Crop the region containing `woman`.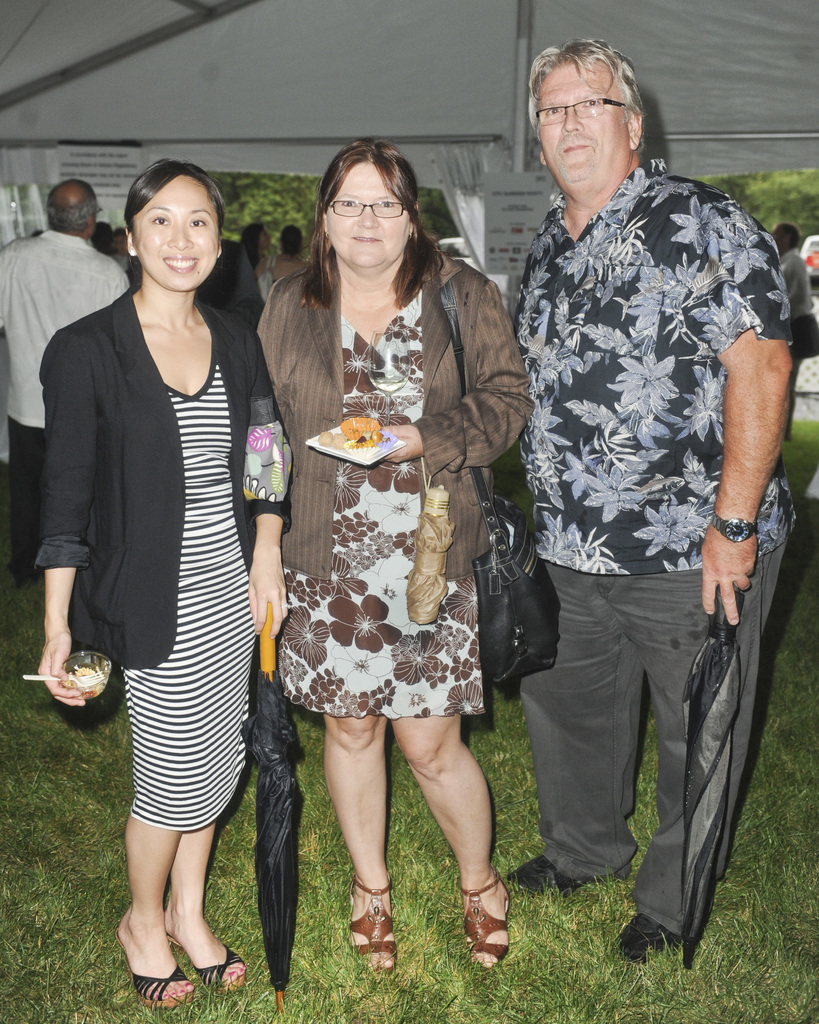
Crop region: bbox(51, 156, 282, 977).
